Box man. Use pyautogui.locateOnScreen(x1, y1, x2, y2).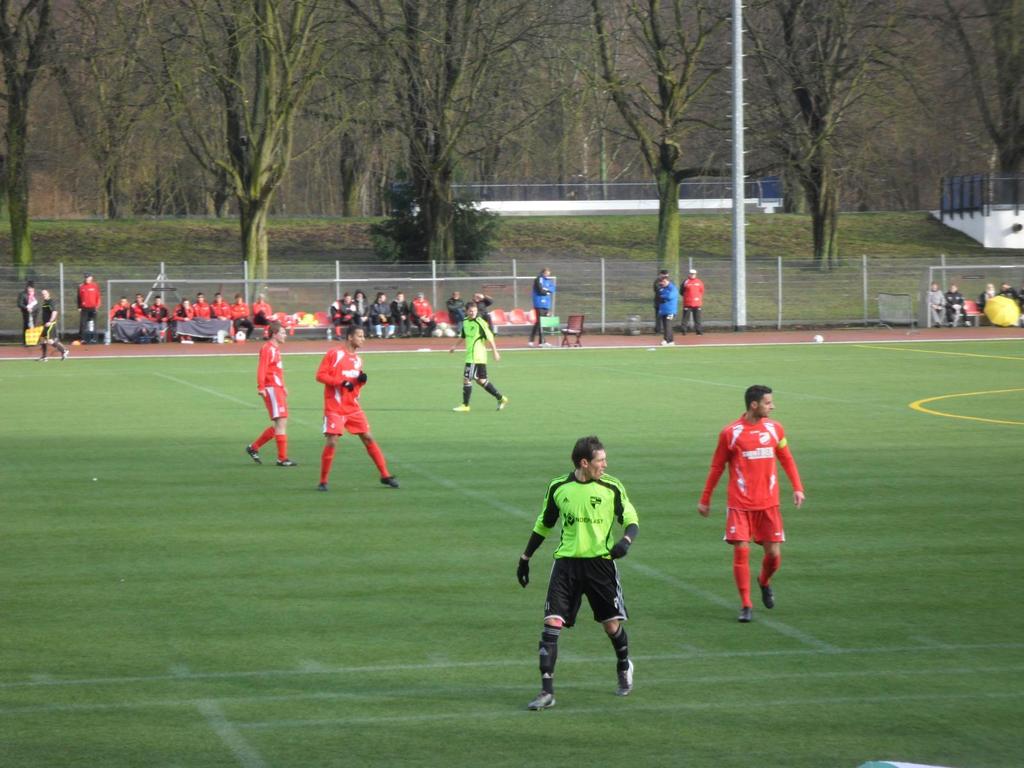
pyautogui.locateOnScreen(82, 275, 100, 337).
